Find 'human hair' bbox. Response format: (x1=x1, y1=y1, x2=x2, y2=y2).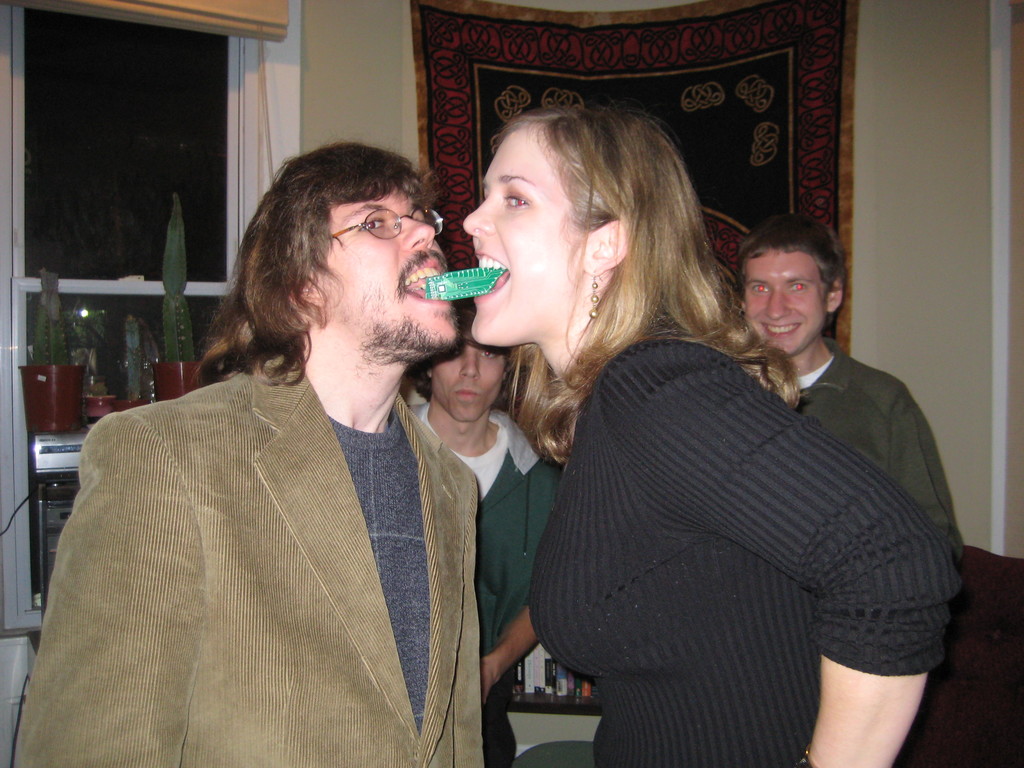
(x1=187, y1=141, x2=431, y2=390).
